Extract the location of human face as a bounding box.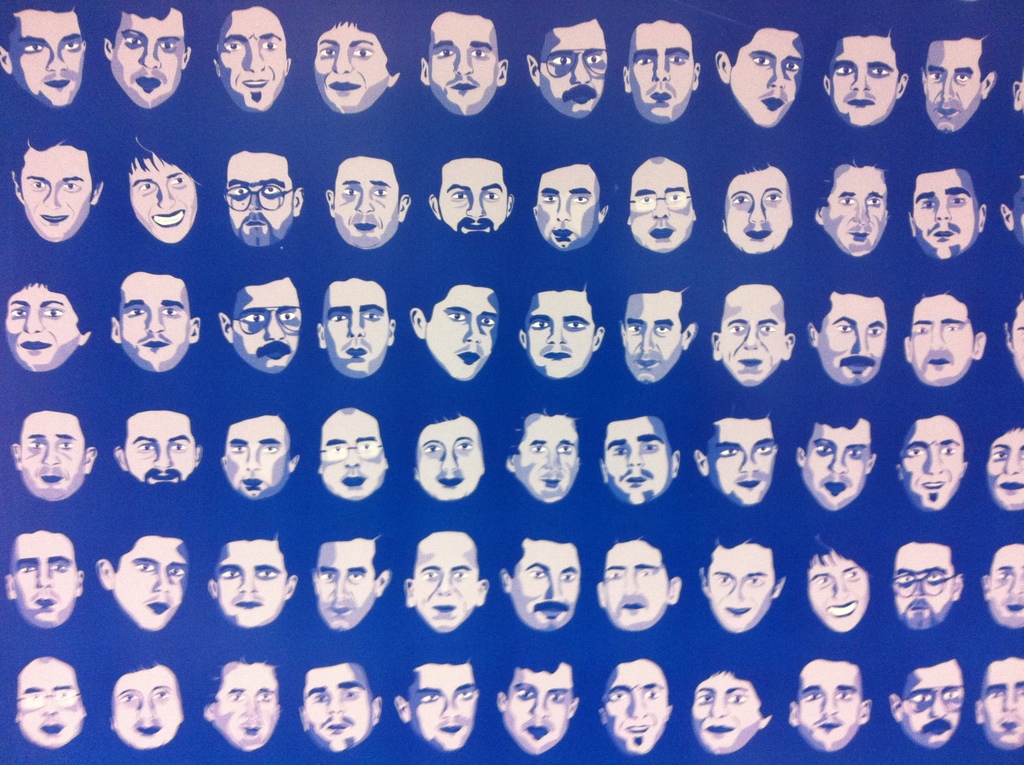
(x1=417, y1=415, x2=479, y2=500).
